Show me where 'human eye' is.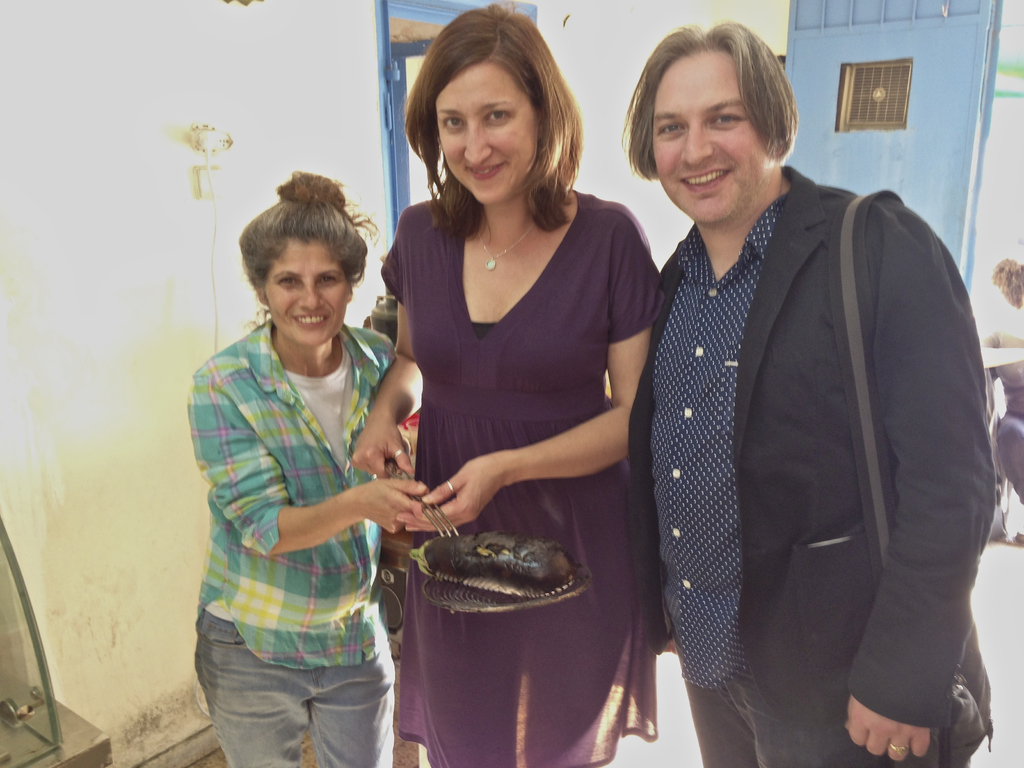
'human eye' is at 273 275 298 290.
